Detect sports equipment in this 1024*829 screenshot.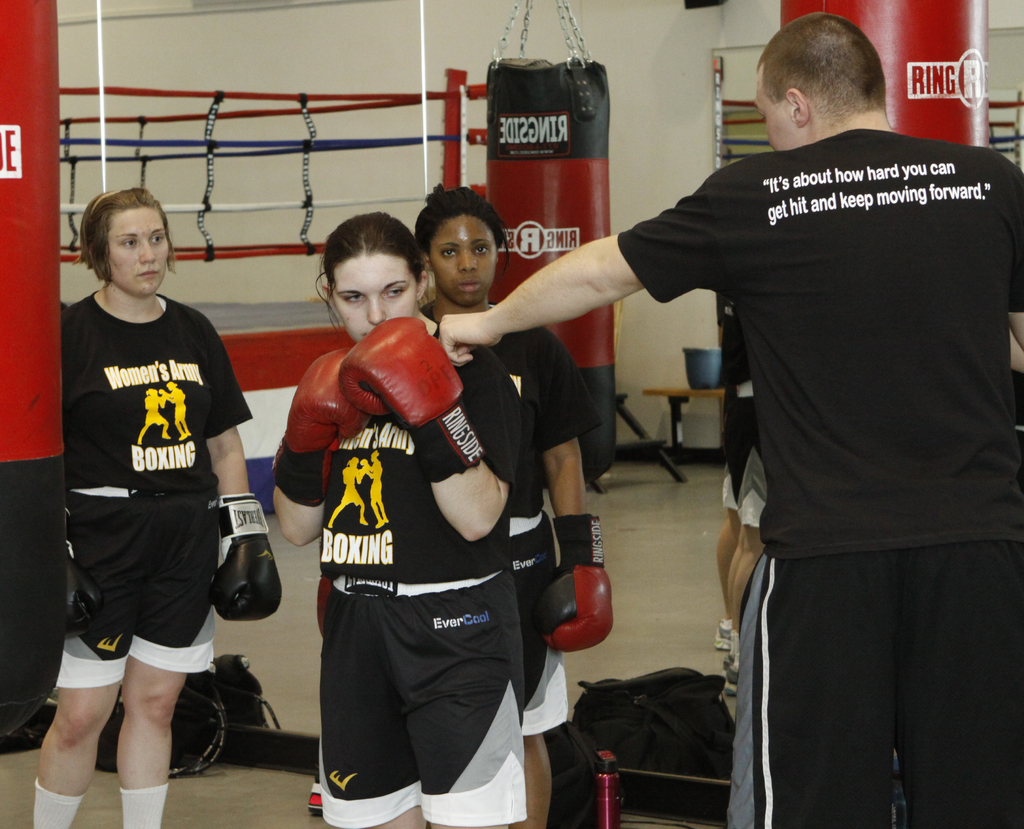
Detection: box(775, 0, 991, 148).
